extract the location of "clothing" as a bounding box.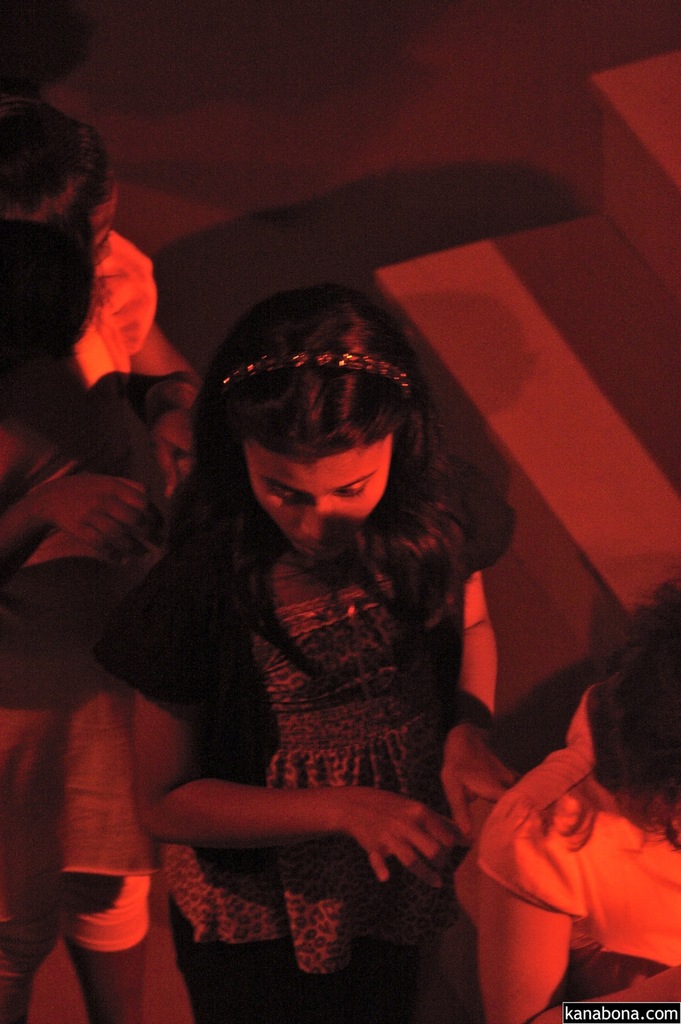
473/678/680/1006.
